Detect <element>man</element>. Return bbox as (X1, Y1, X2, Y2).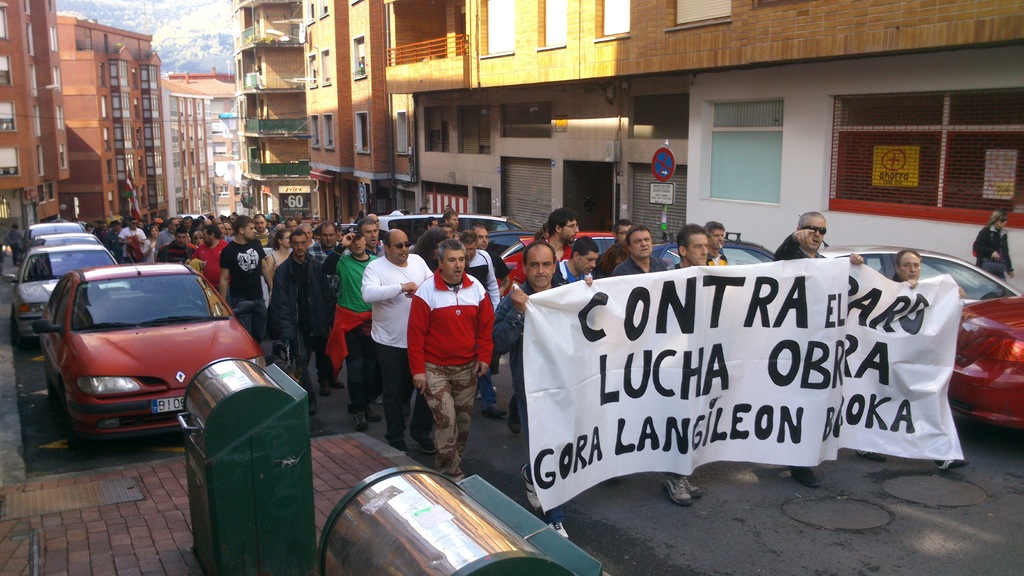
(457, 230, 500, 309).
